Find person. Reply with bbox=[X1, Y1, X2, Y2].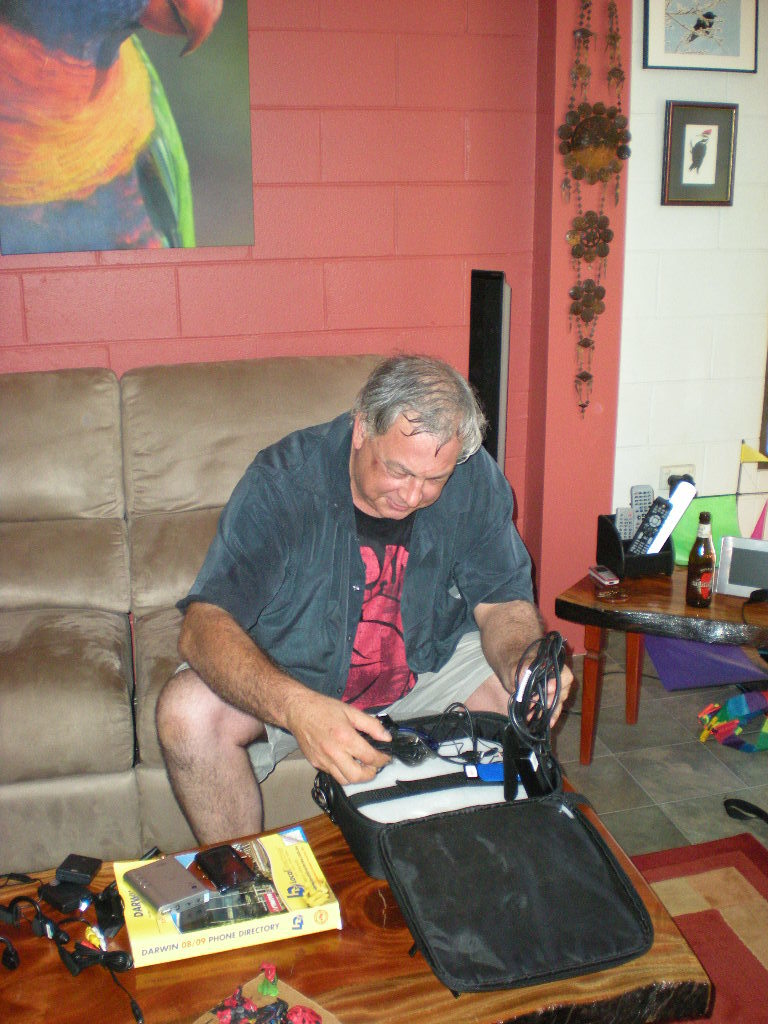
bbox=[158, 351, 575, 845].
